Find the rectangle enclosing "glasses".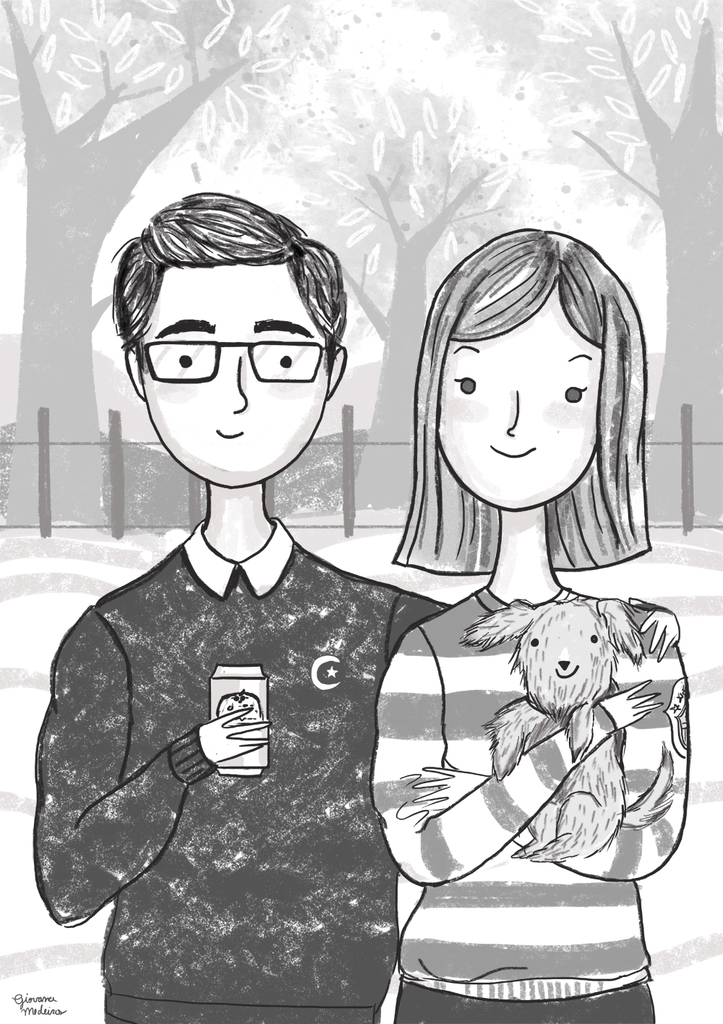
129:315:347:400.
